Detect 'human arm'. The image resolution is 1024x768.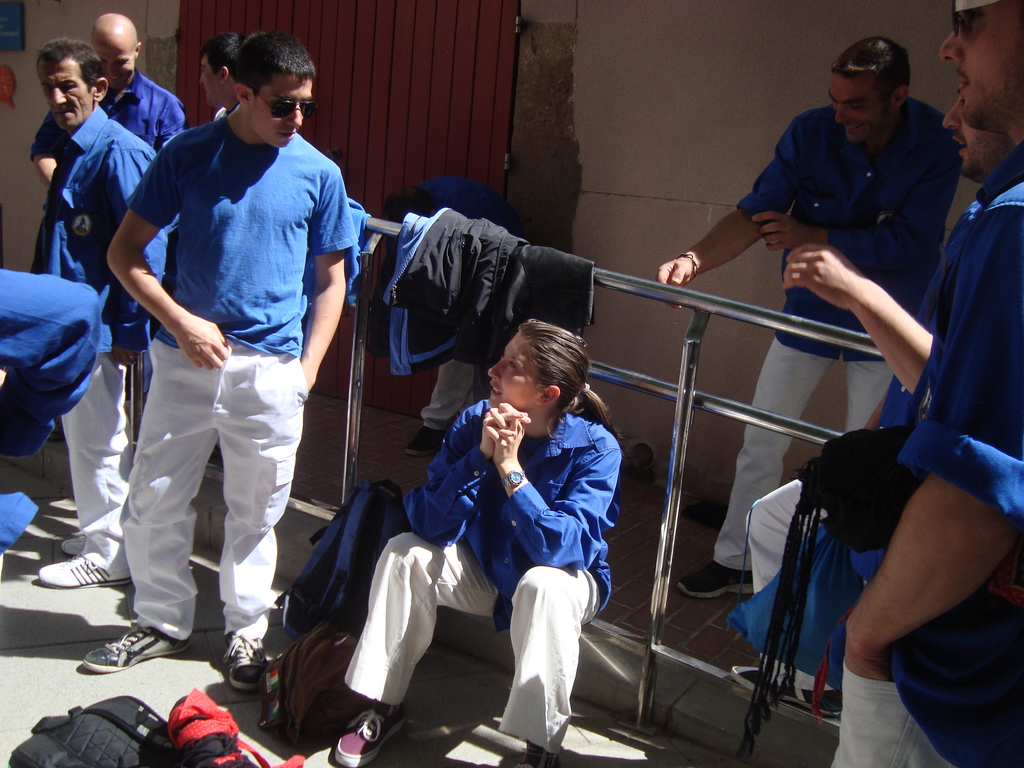
pyautogui.locateOnScreen(412, 403, 538, 547).
